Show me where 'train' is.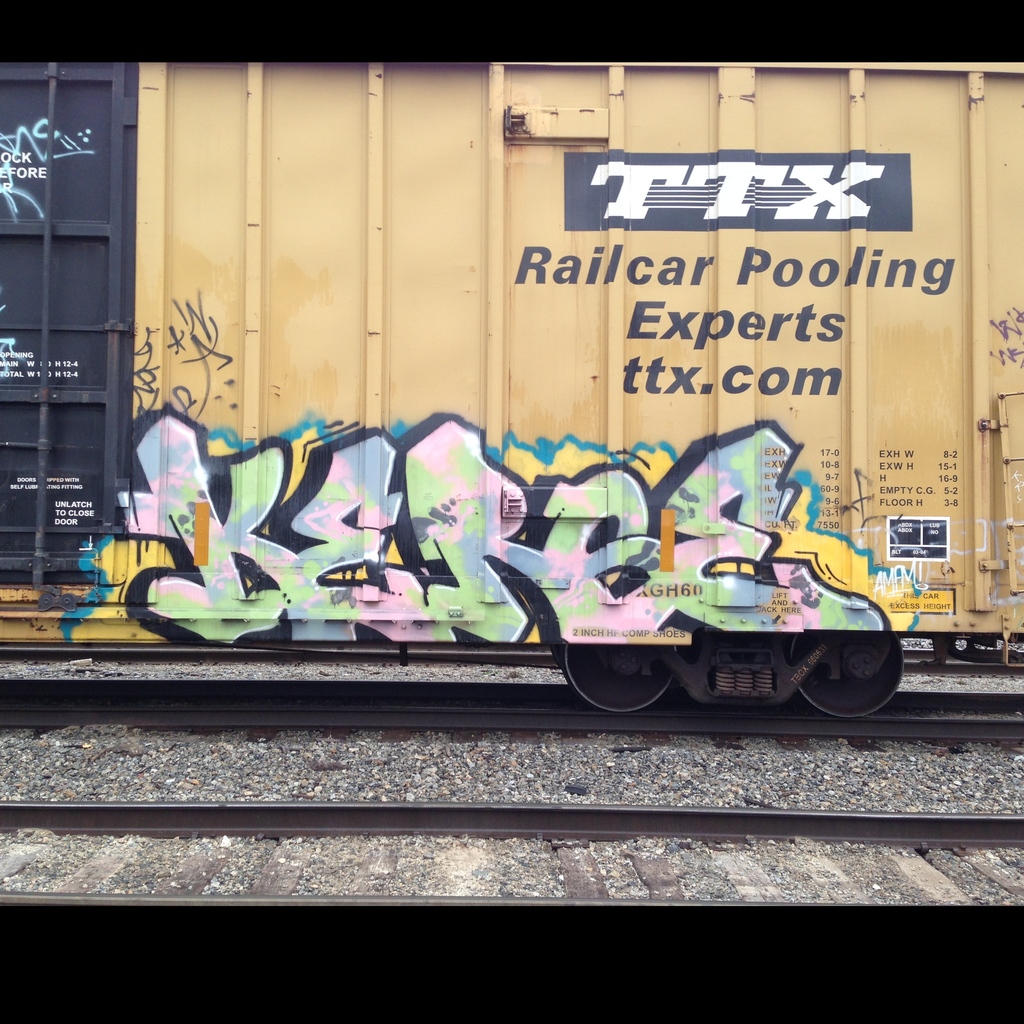
'train' is at box=[0, 55, 1023, 721].
